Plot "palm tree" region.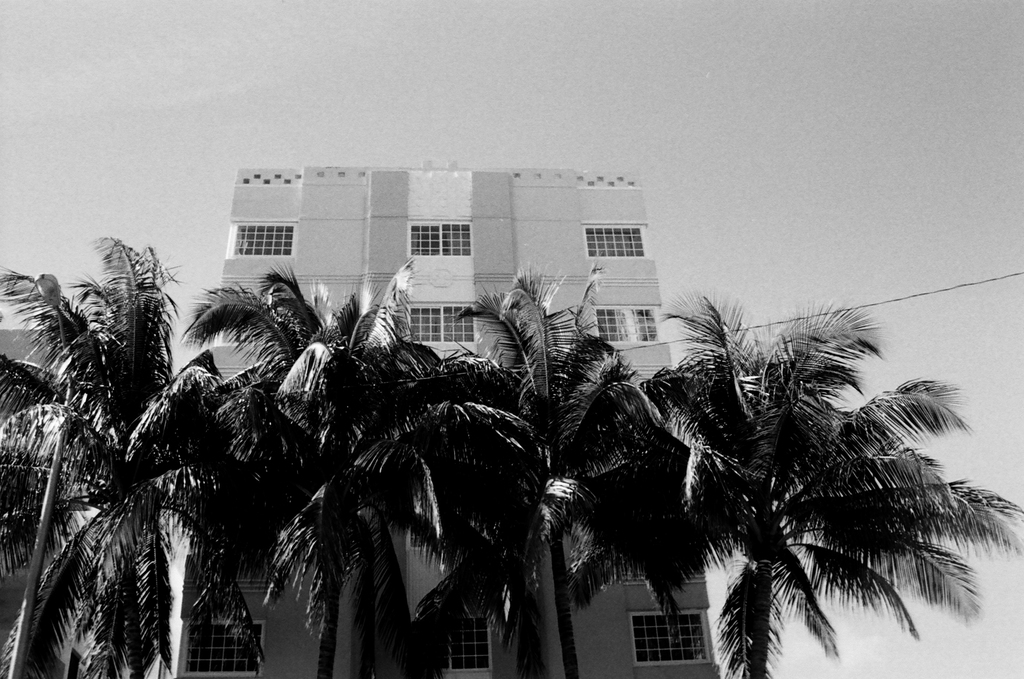
Plotted at (0,233,303,678).
